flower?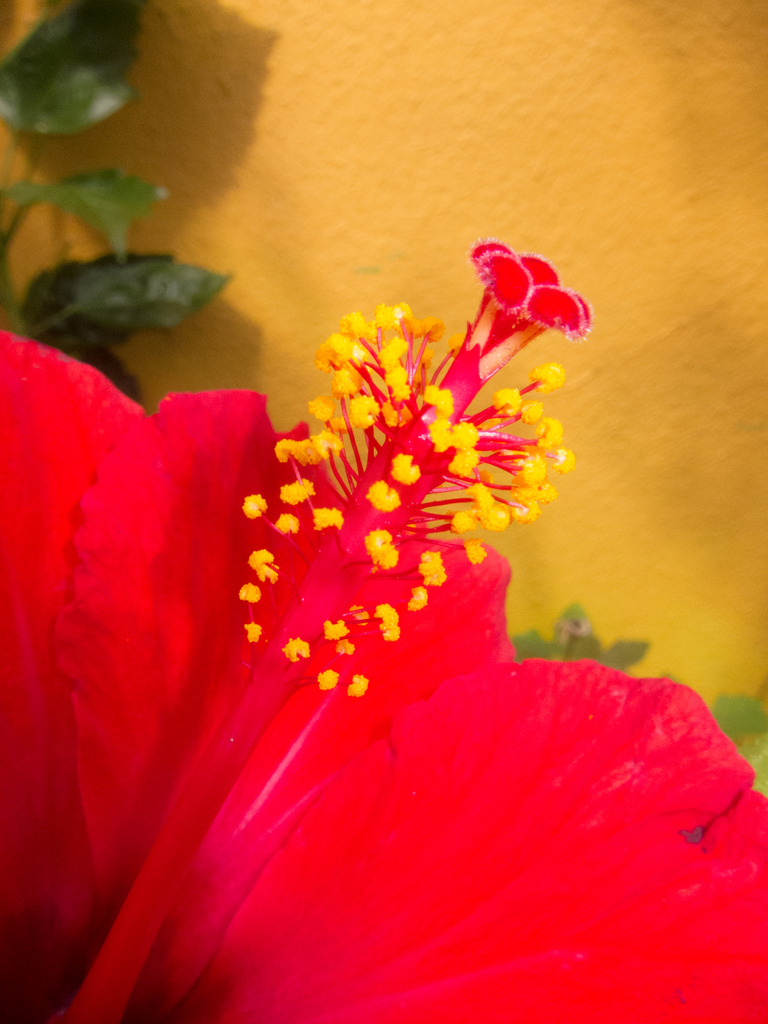
(274, 510, 298, 536)
